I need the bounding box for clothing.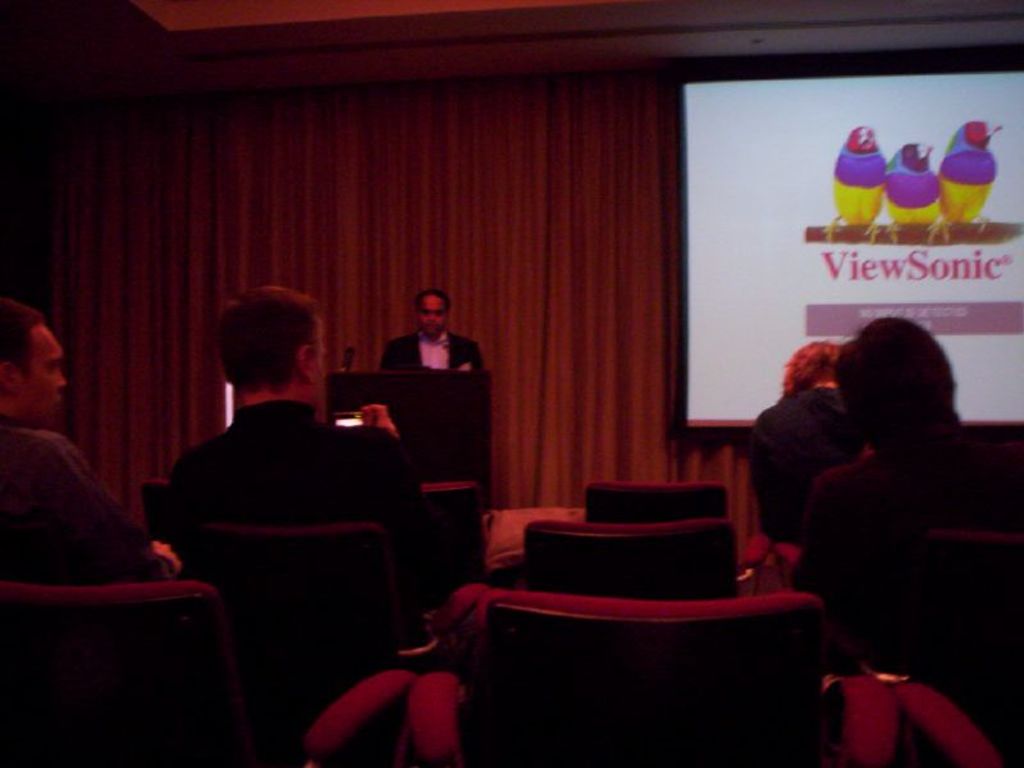
Here it is: {"left": 376, "top": 324, "right": 484, "bottom": 371}.
